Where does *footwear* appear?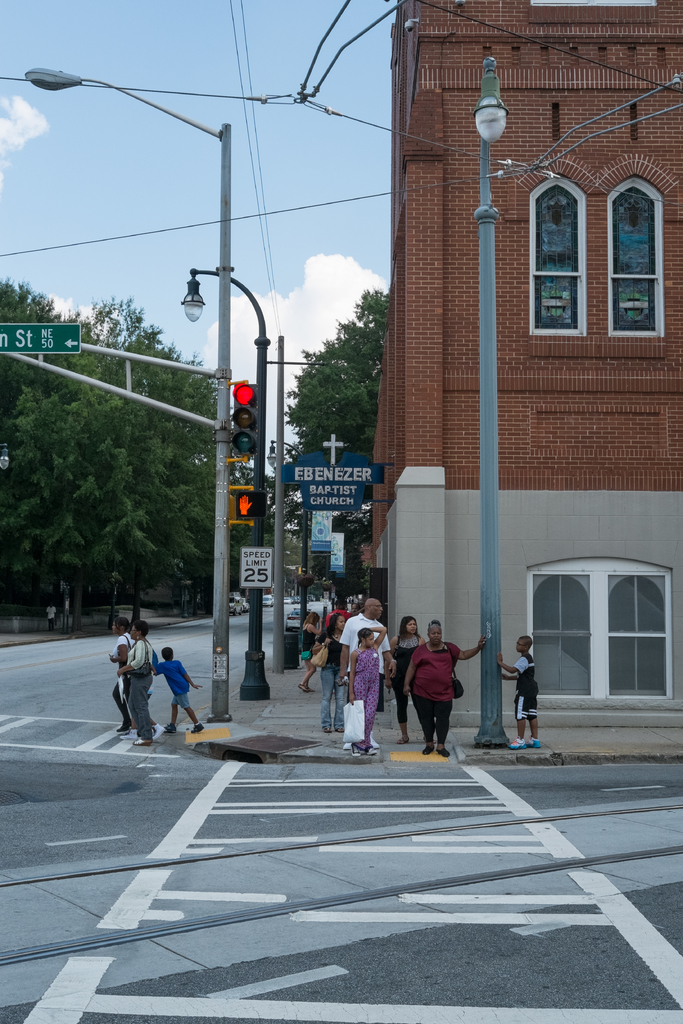
Appears at Rect(133, 736, 152, 747).
